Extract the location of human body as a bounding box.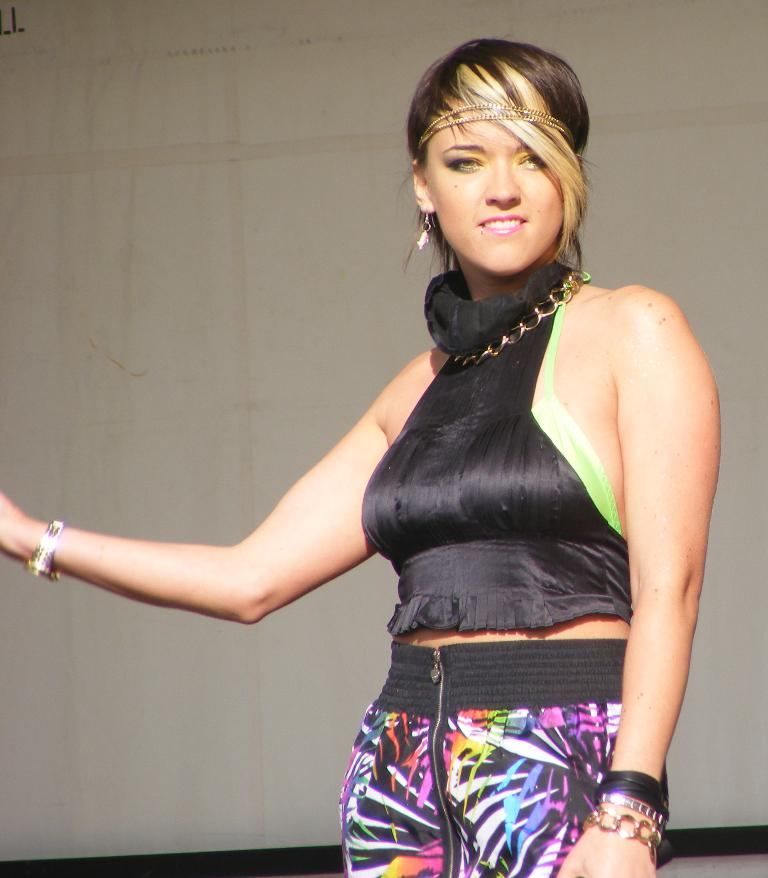
90, 93, 658, 877.
